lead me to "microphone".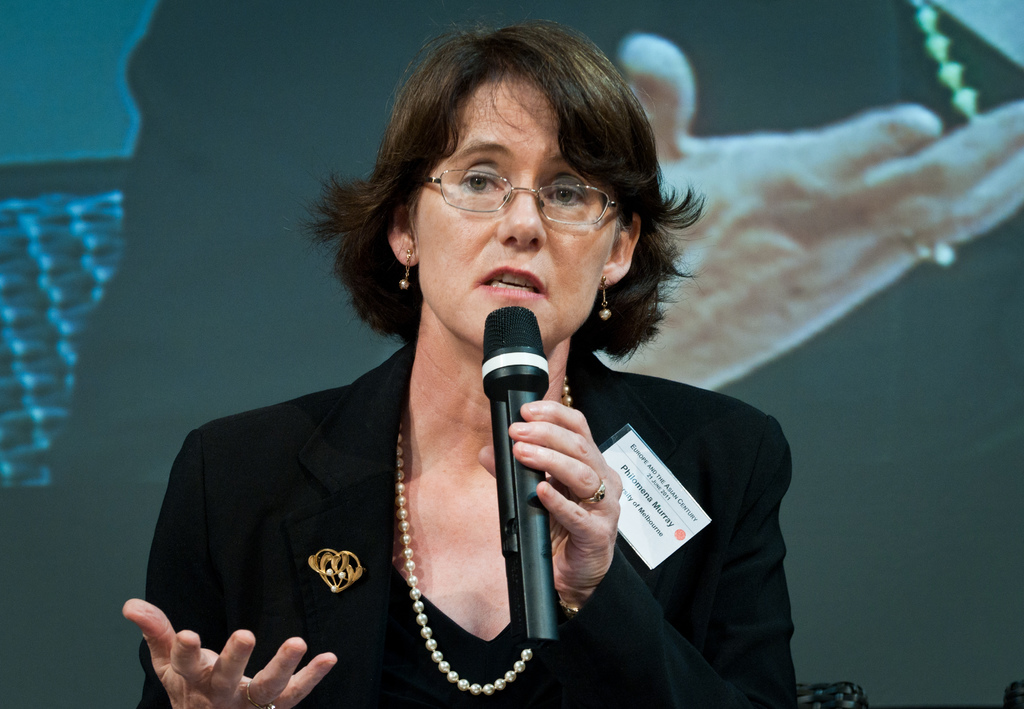
Lead to box(468, 323, 591, 534).
